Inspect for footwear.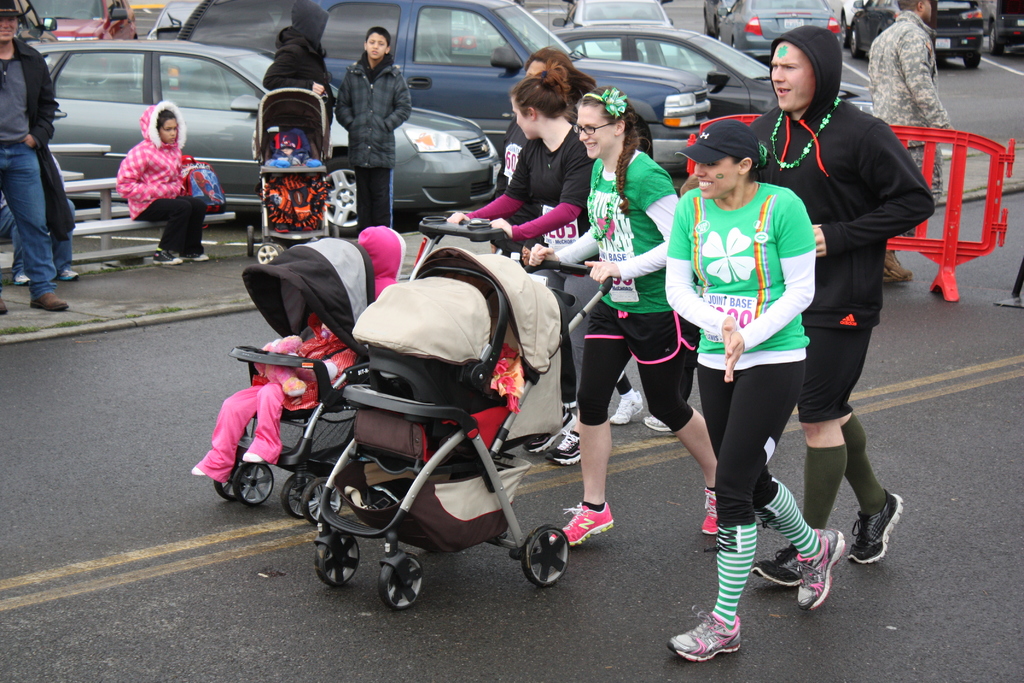
Inspection: 526 412 588 451.
